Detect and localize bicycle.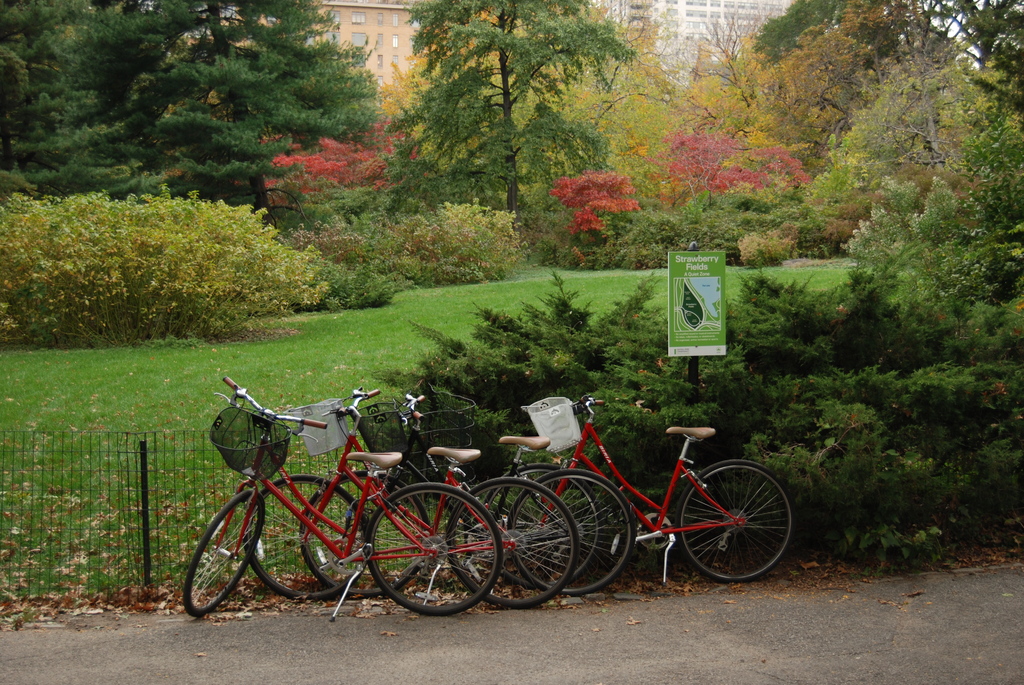
Localized at 297/395/637/598.
